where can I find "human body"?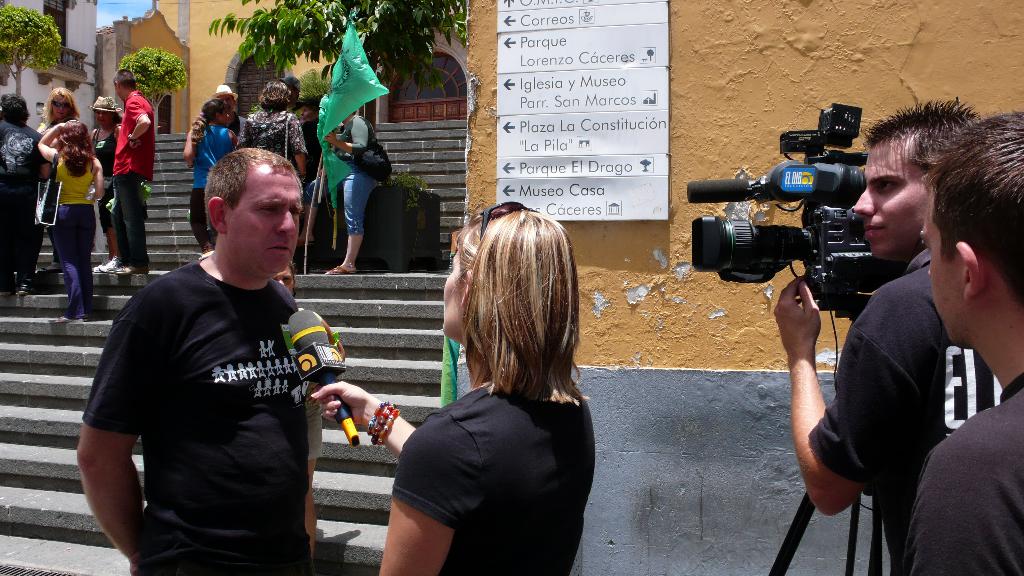
You can find it at (left=35, top=79, right=76, bottom=228).
